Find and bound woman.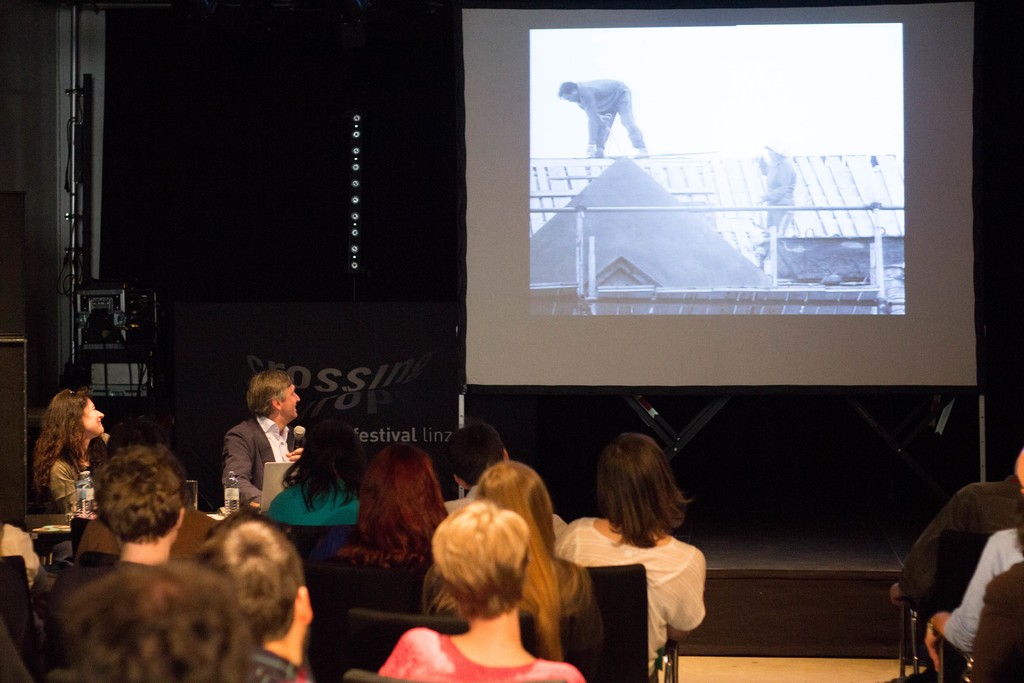
Bound: 369:493:591:682.
